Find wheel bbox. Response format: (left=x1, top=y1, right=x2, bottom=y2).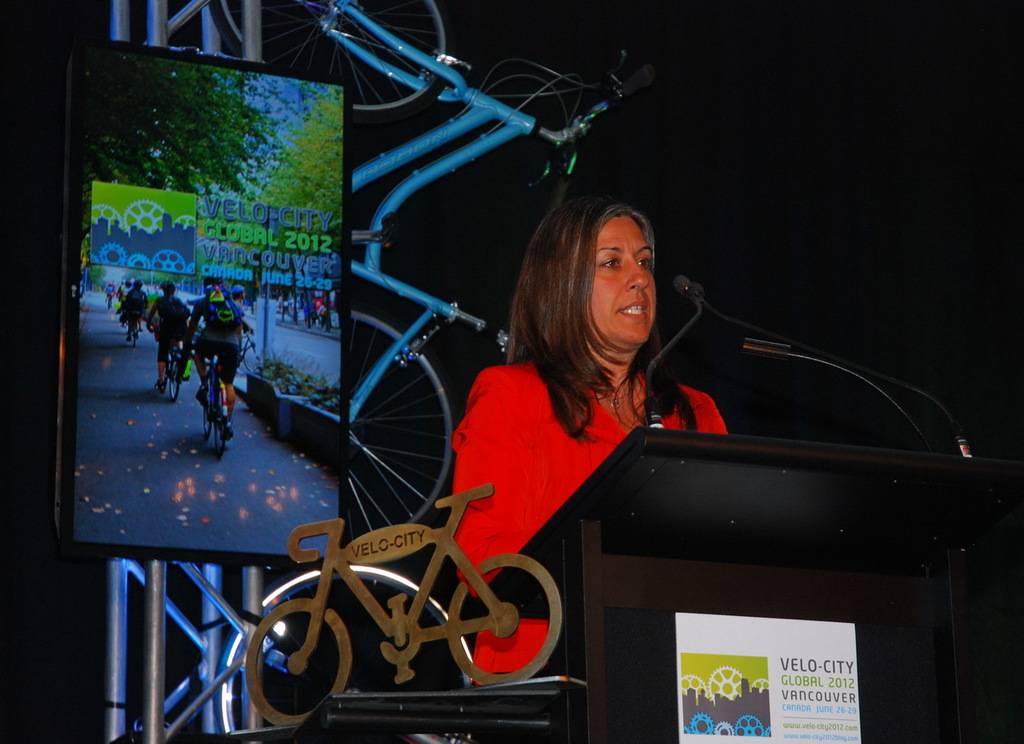
(left=200, top=385, right=209, bottom=431).
